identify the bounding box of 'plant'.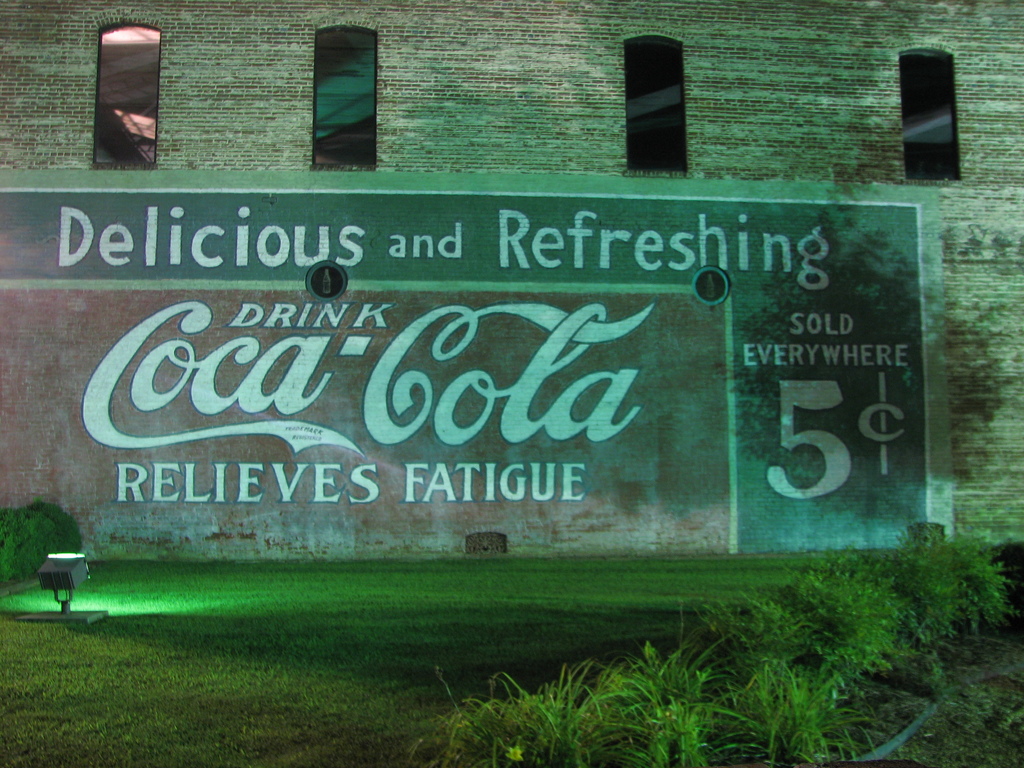
bbox(0, 502, 84, 574).
